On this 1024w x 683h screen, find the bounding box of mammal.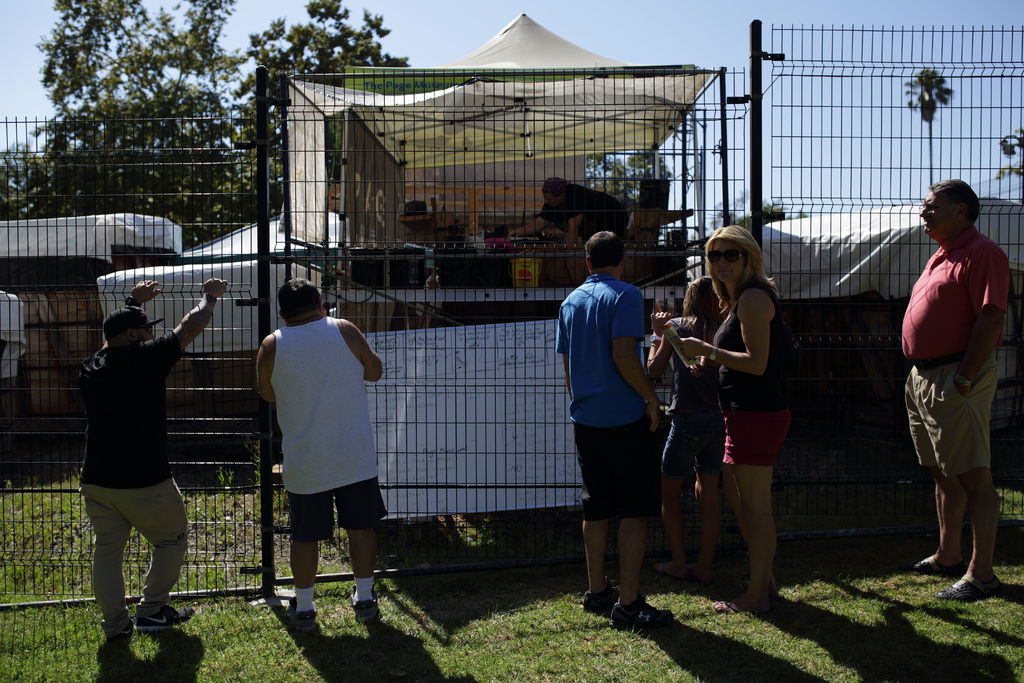
Bounding box: <region>256, 276, 383, 630</region>.
